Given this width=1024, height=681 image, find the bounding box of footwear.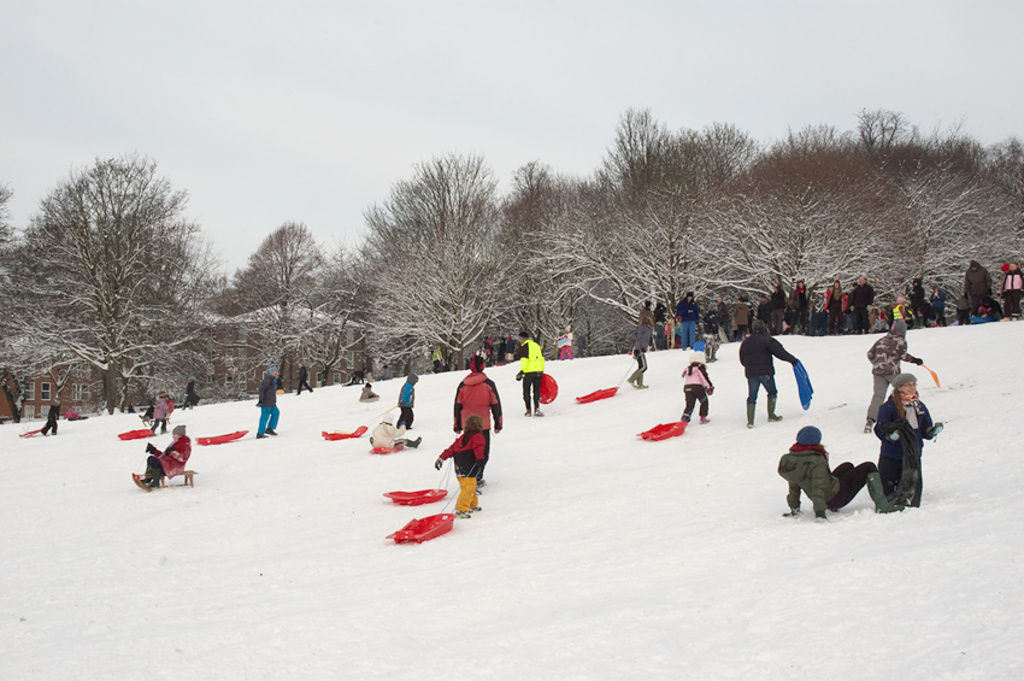
Rect(469, 506, 482, 510).
